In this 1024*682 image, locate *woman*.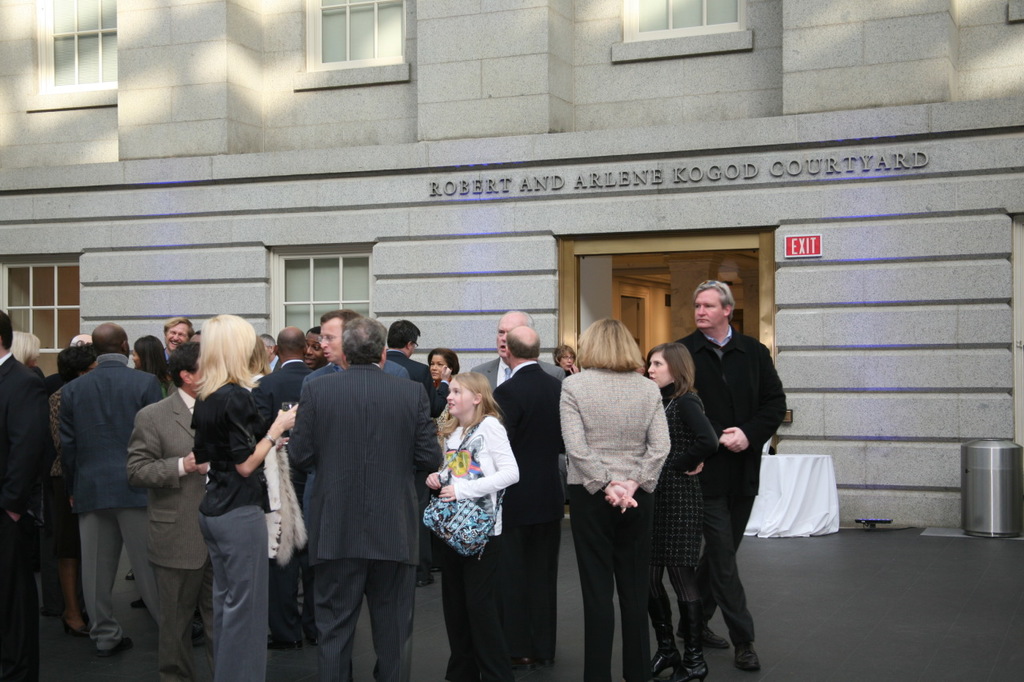
Bounding box: detection(558, 320, 682, 668).
